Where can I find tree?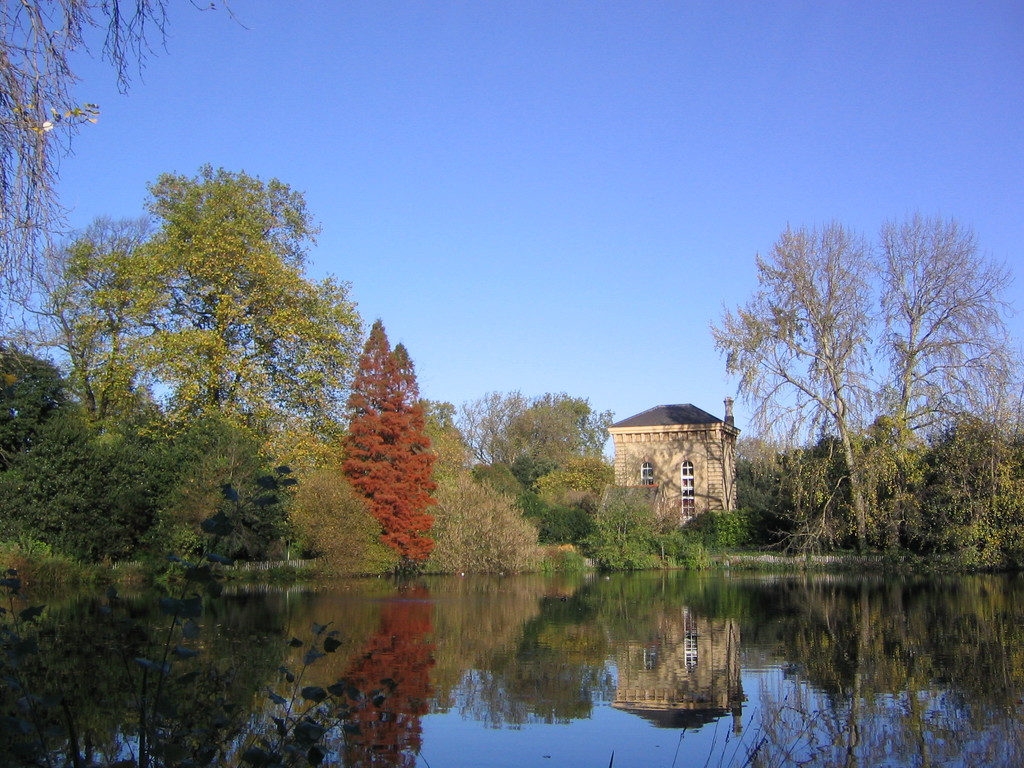
You can find it at 874/198/1017/562.
